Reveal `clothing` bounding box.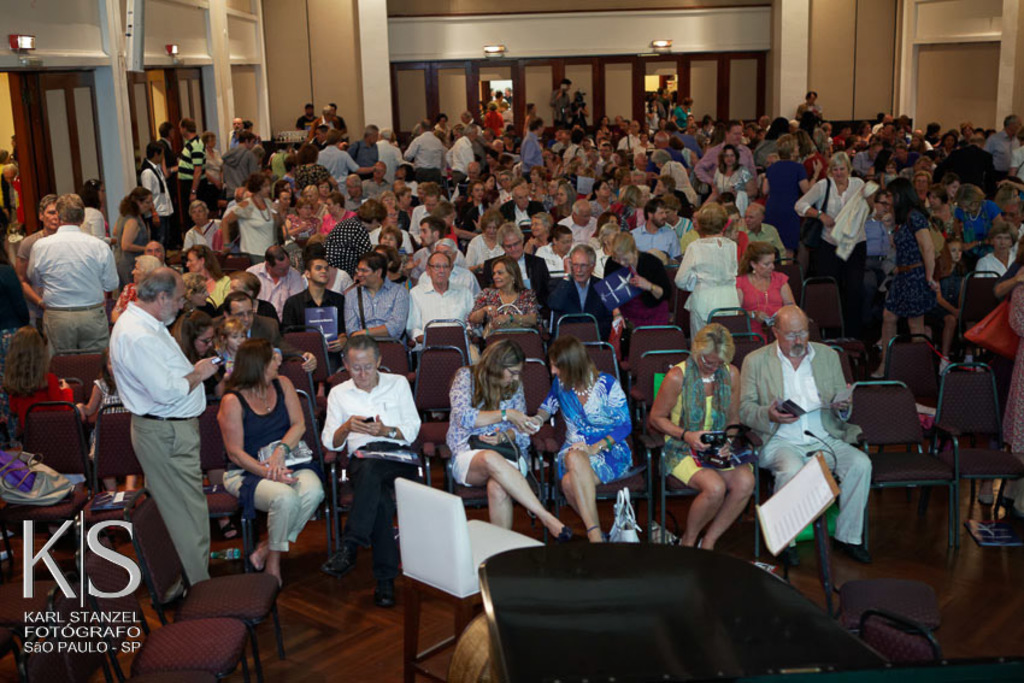
Revealed: box=[239, 241, 308, 300].
